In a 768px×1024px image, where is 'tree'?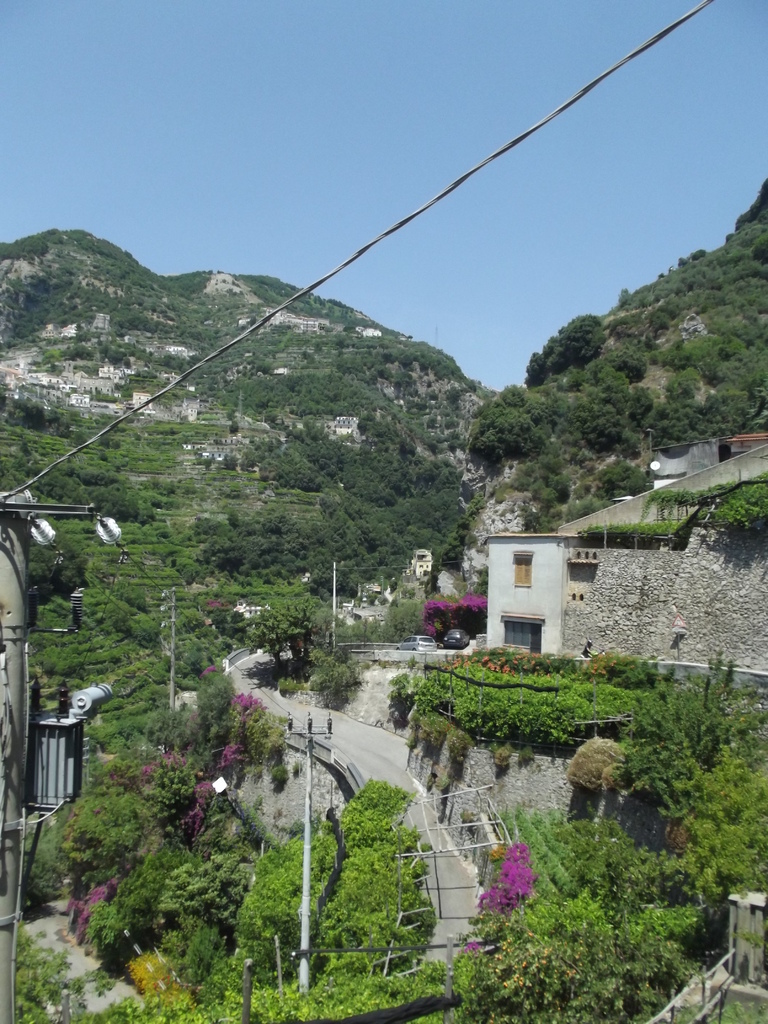
box=[239, 592, 332, 676].
